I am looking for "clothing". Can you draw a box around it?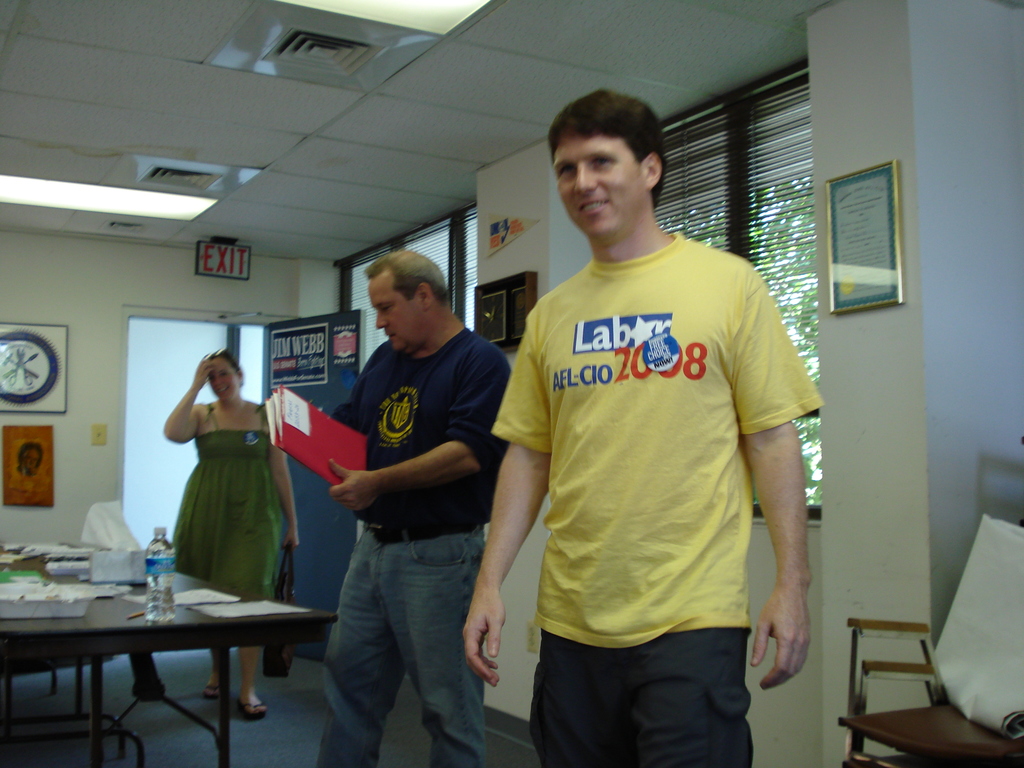
Sure, the bounding box is 310/338/518/767.
